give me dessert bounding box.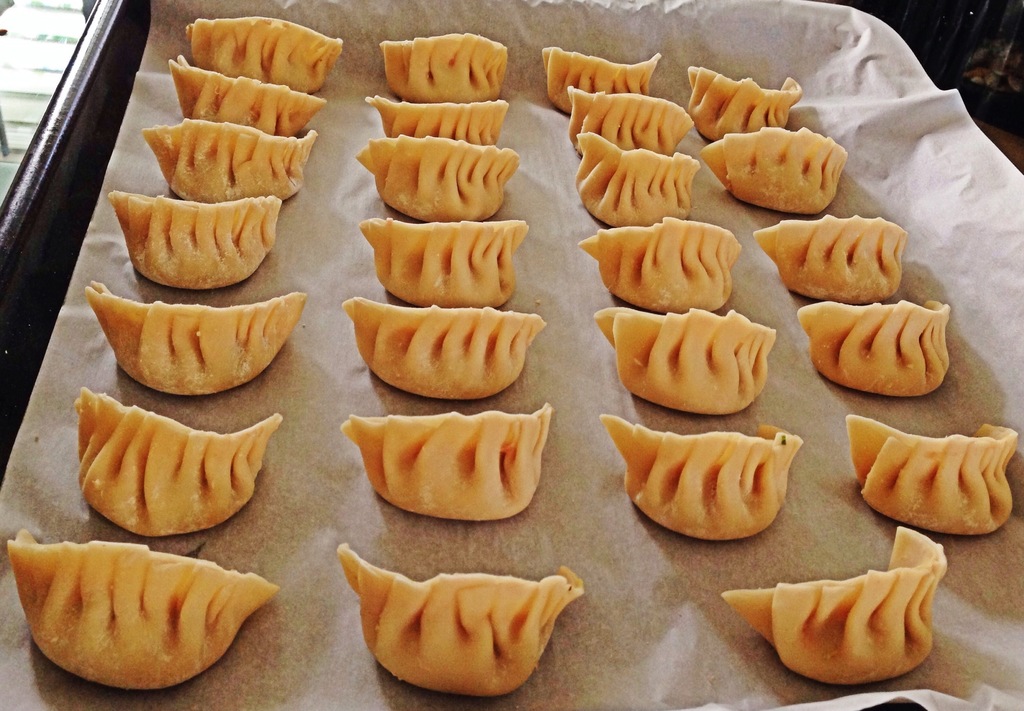
x1=760 y1=208 x2=902 y2=298.
